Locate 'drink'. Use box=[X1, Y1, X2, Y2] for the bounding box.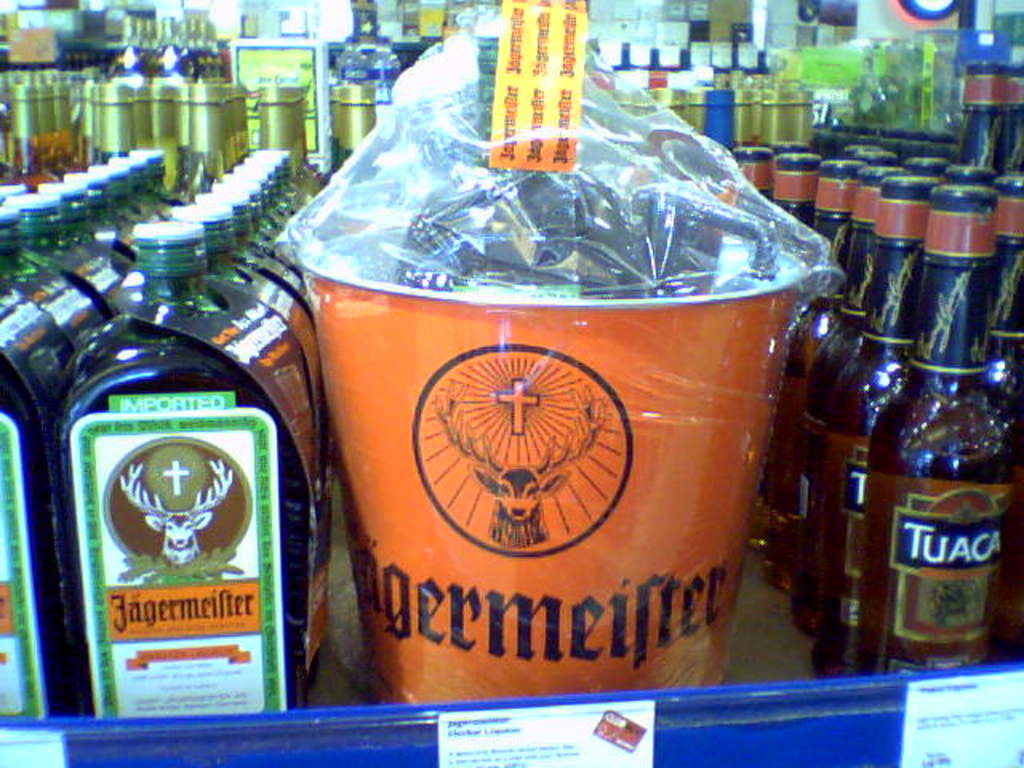
box=[846, 226, 1008, 682].
